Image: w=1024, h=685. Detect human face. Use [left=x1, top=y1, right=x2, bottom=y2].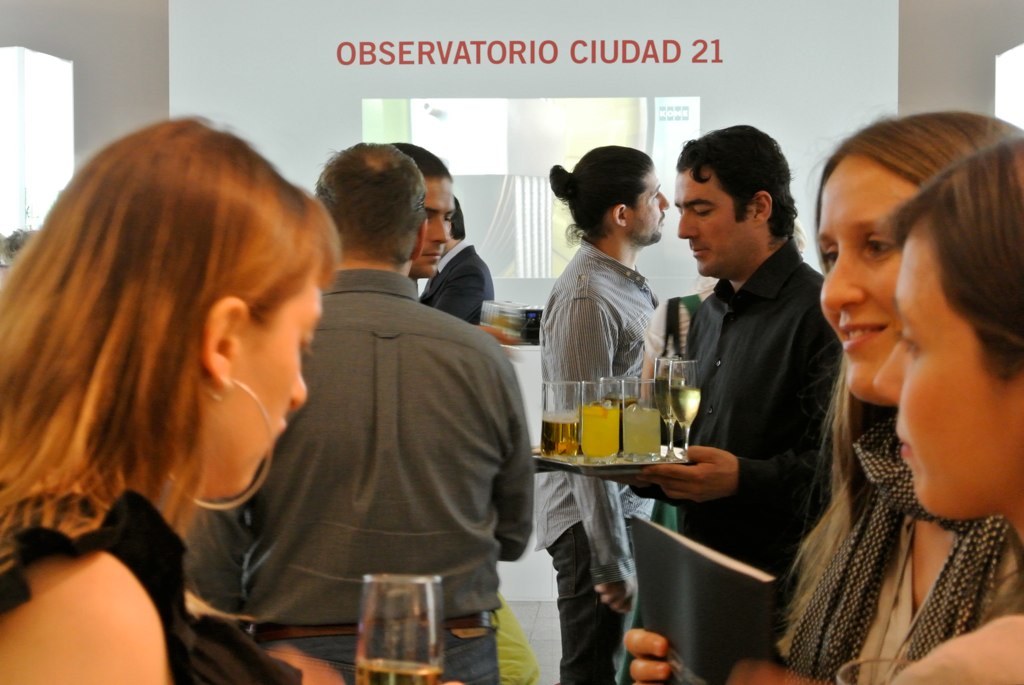
[left=875, top=216, right=1023, bottom=518].
